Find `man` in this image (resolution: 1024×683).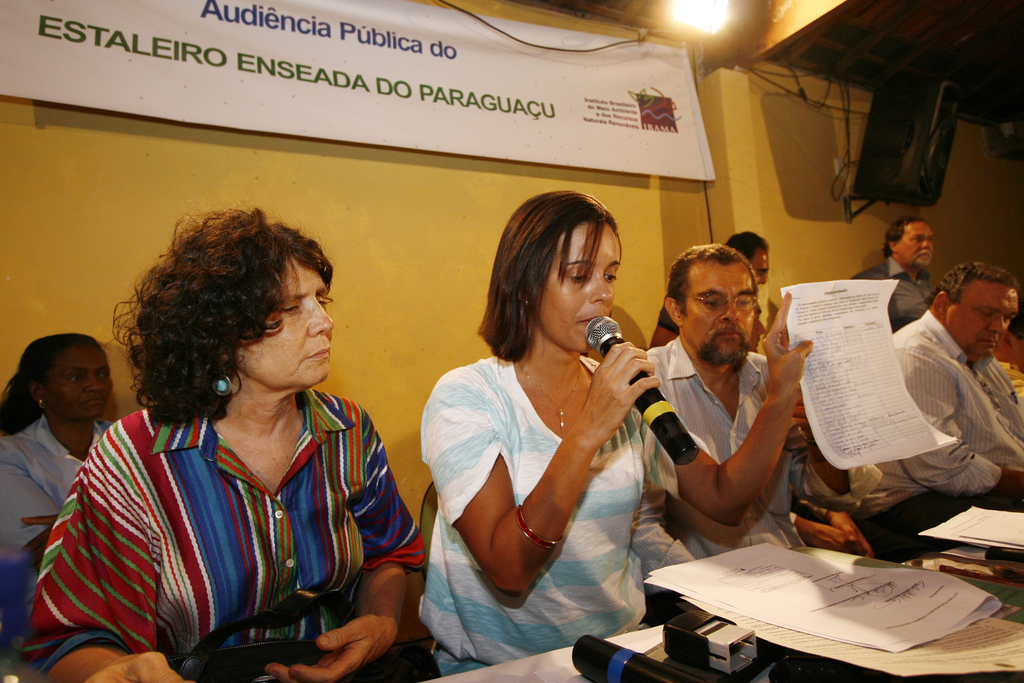
(left=870, top=241, right=1012, bottom=539).
